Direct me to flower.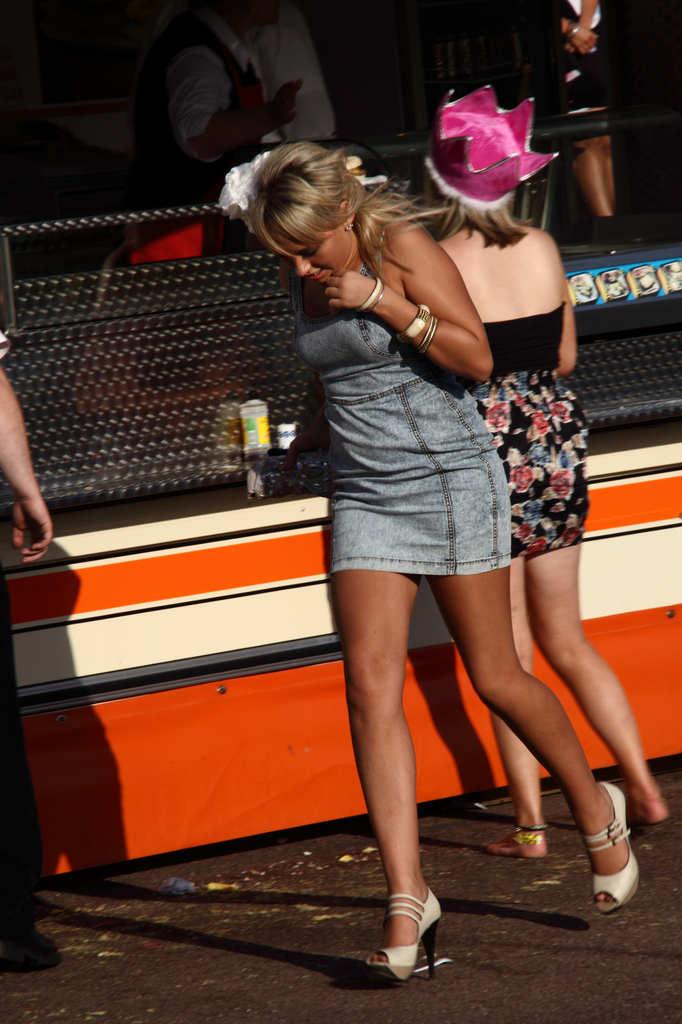
Direction: box=[549, 401, 569, 426].
